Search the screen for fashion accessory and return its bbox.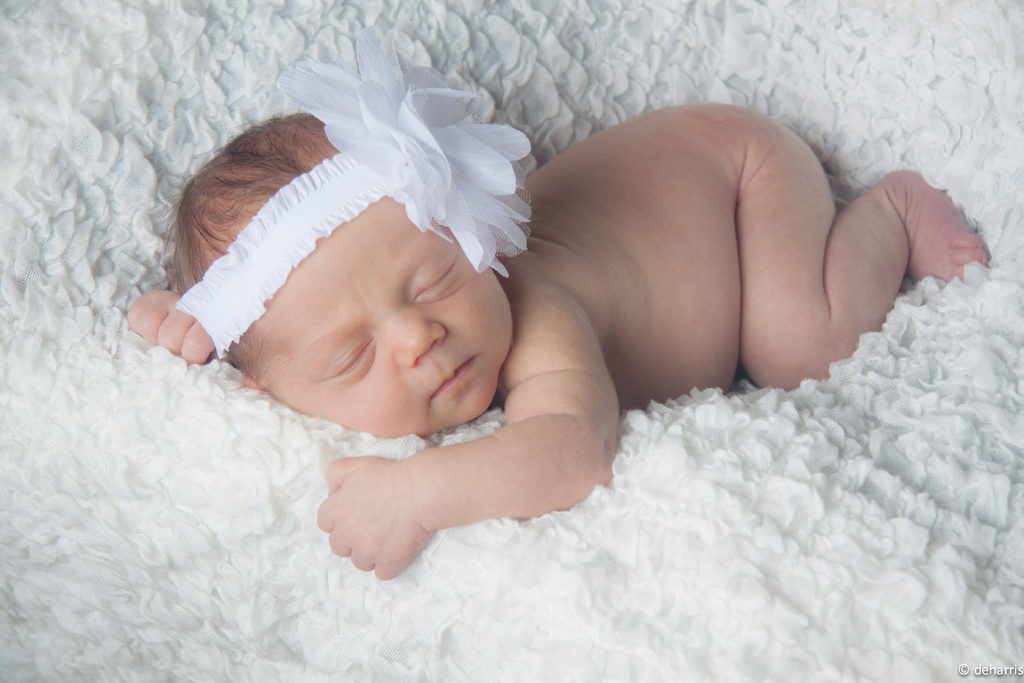
Found: box(168, 19, 540, 358).
